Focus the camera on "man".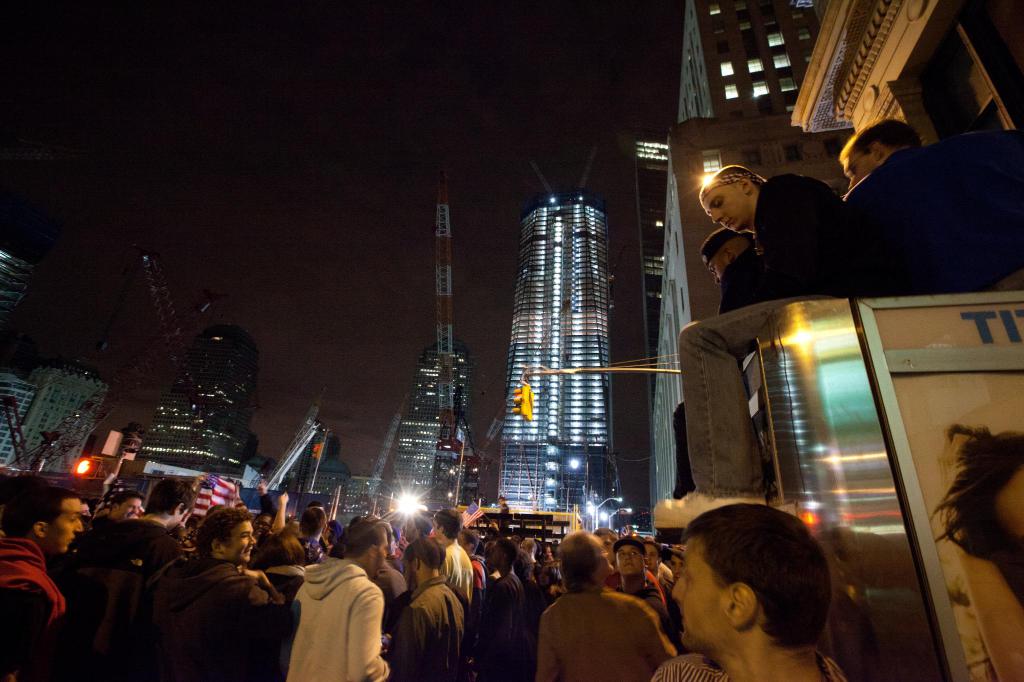
Focus region: [left=651, top=165, right=869, bottom=528].
